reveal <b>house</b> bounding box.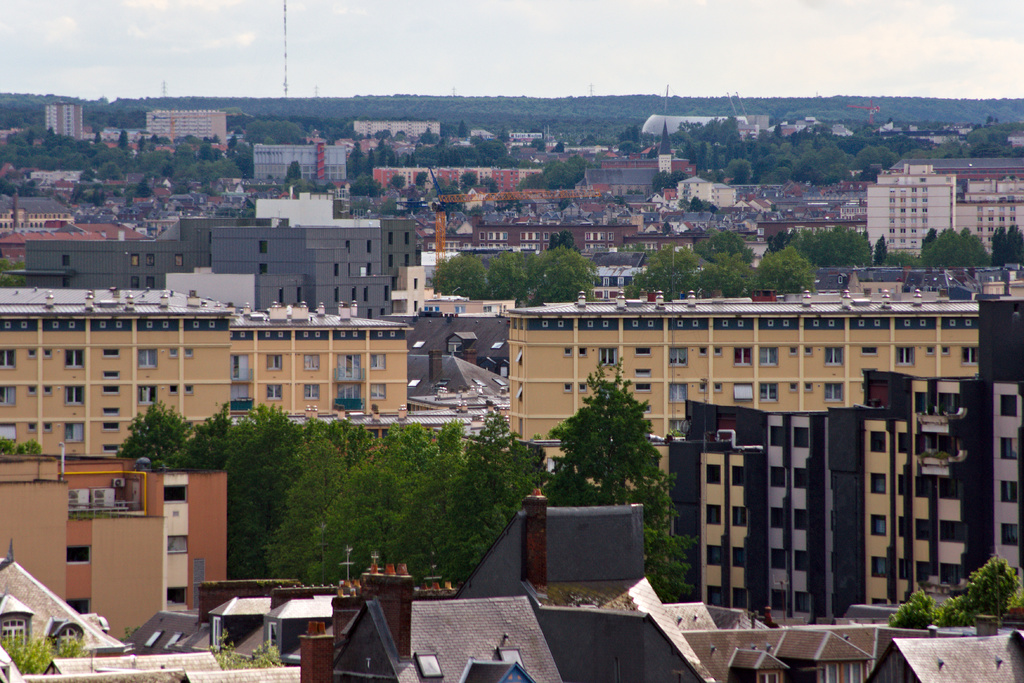
Revealed: {"left": 0, "top": 193, "right": 79, "bottom": 235}.
